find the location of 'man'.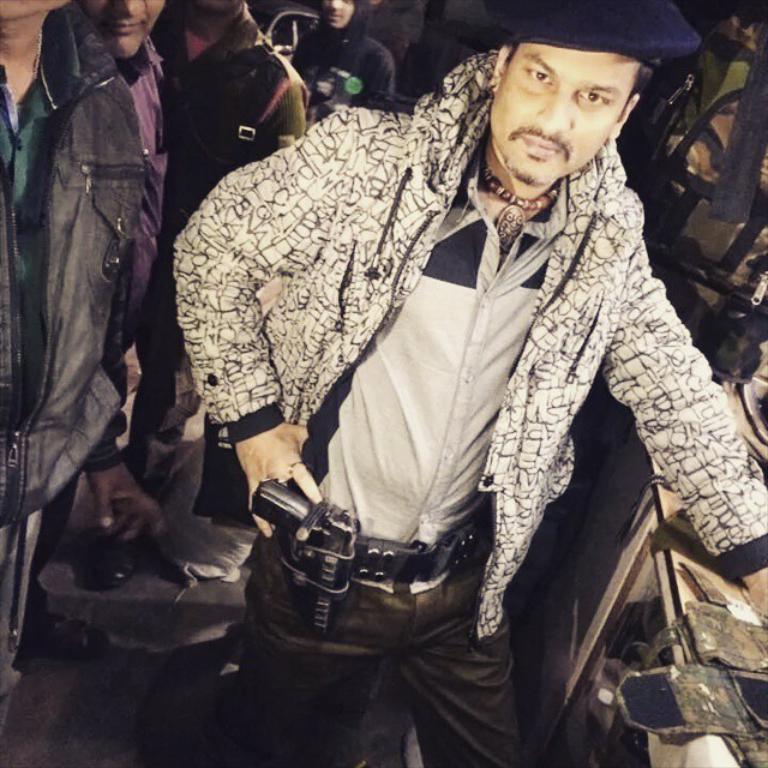
Location: BBox(289, 0, 391, 124).
